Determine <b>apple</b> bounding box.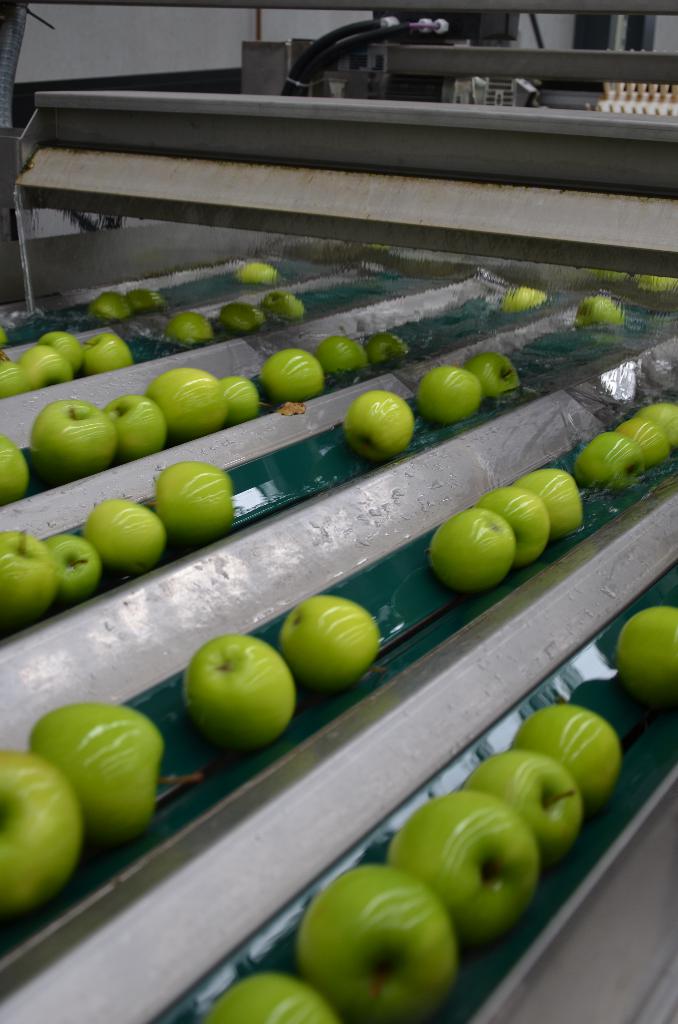
Determined: box(578, 294, 631, 323).
